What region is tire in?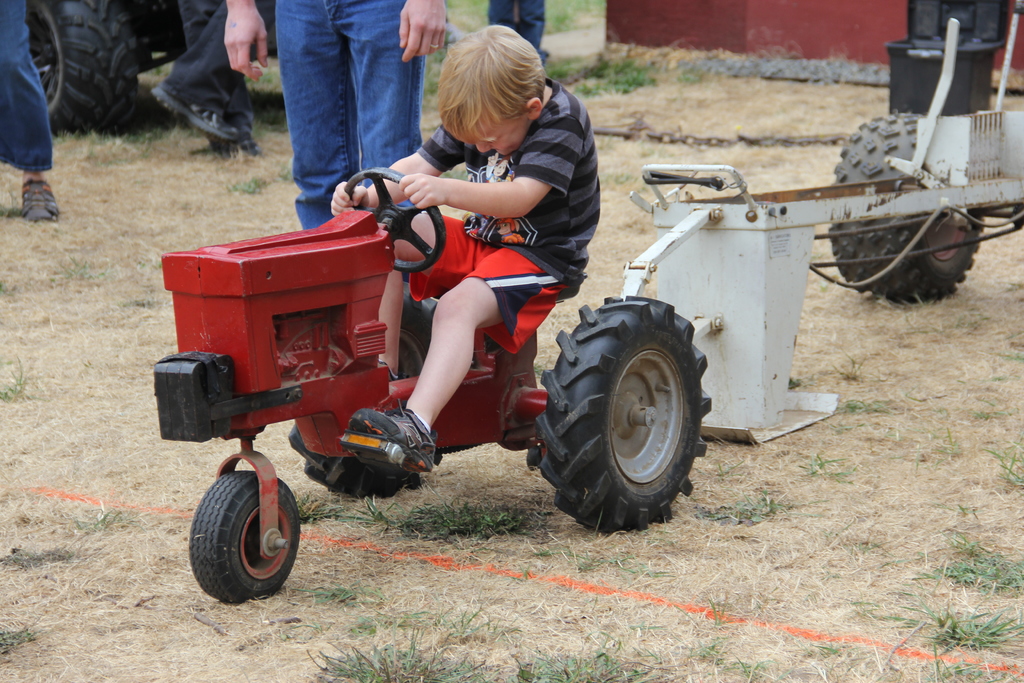
locate(829, 111, 986, 306).
